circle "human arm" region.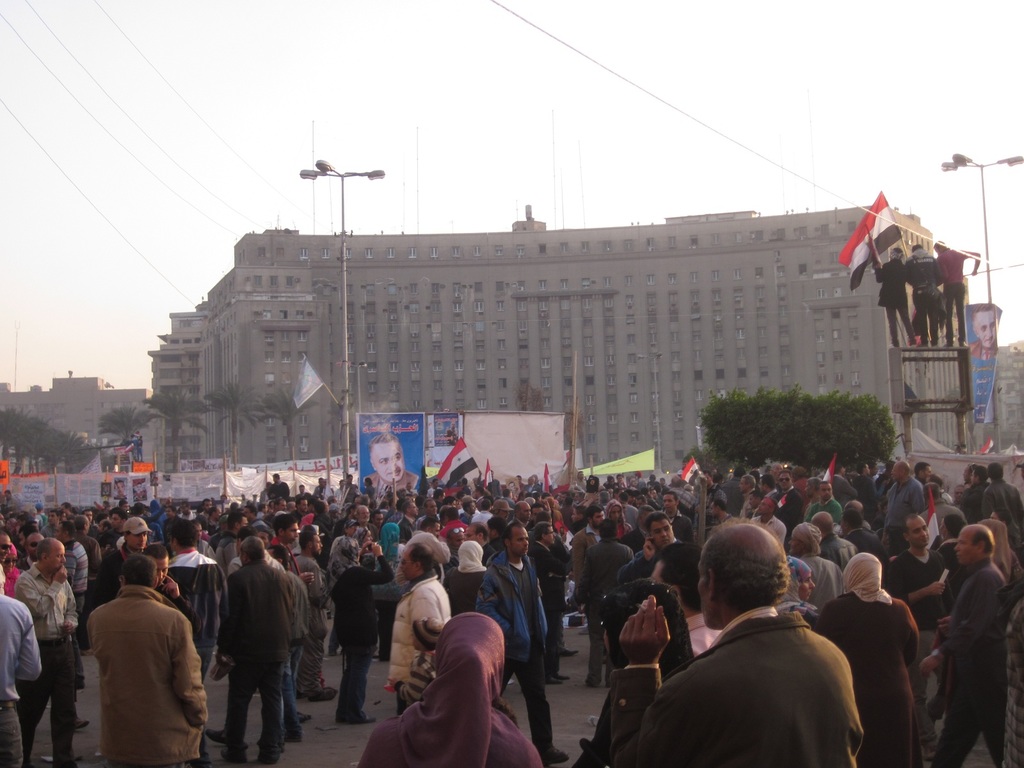
Region: Rect(955, 488, 968, 512).
